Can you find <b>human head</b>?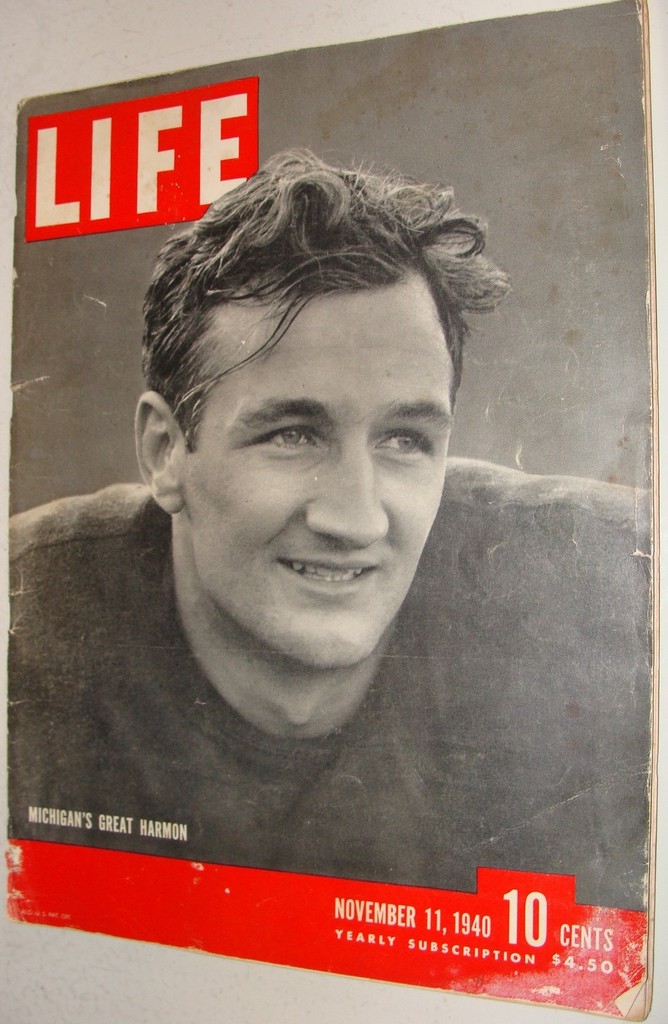
Yes, bounding box: box=[139, 140, 471, 630].
